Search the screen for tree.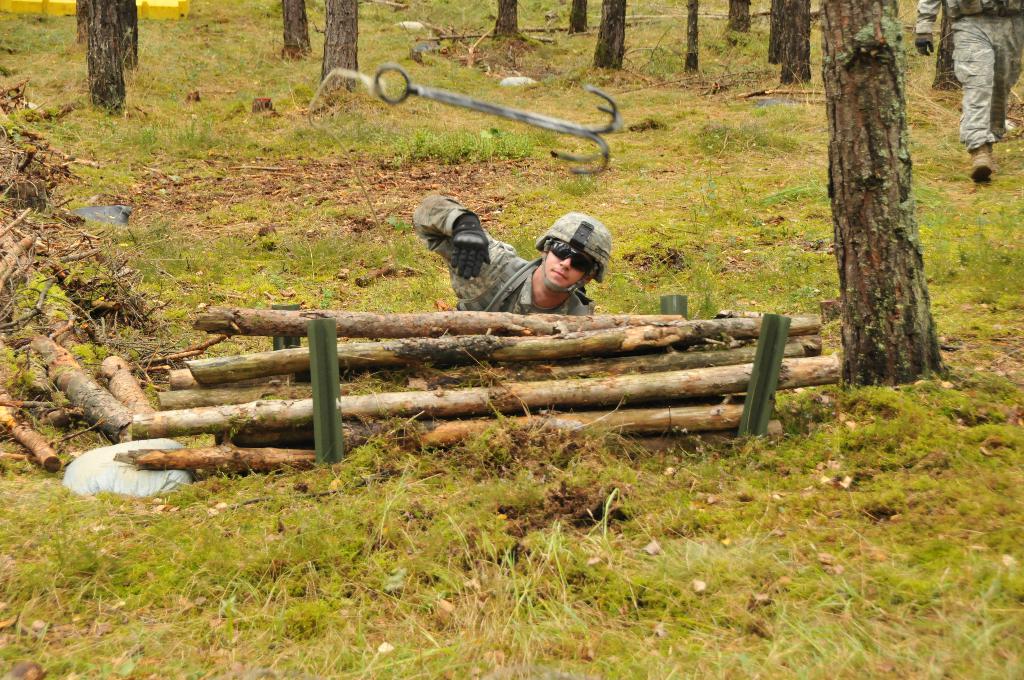
Found at BBox(321, 0, 362, 94).
